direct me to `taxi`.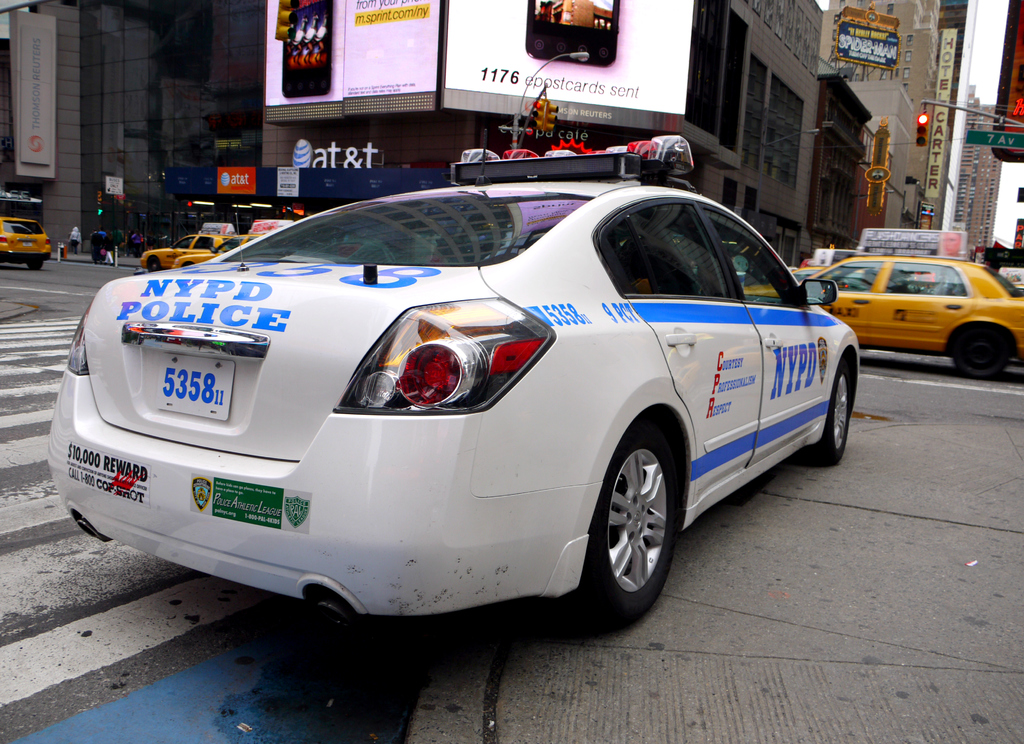
Direction: 0:215:52:273.
